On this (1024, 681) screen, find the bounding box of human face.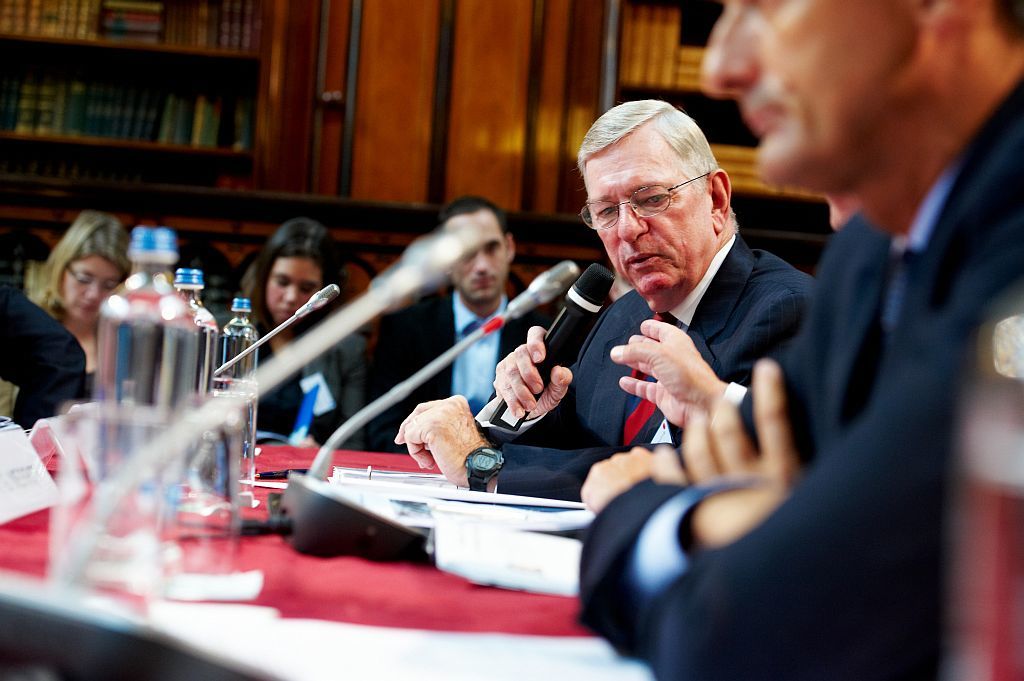
Bounding box: <bbox>445, 208, 511, 302</bbox>.
